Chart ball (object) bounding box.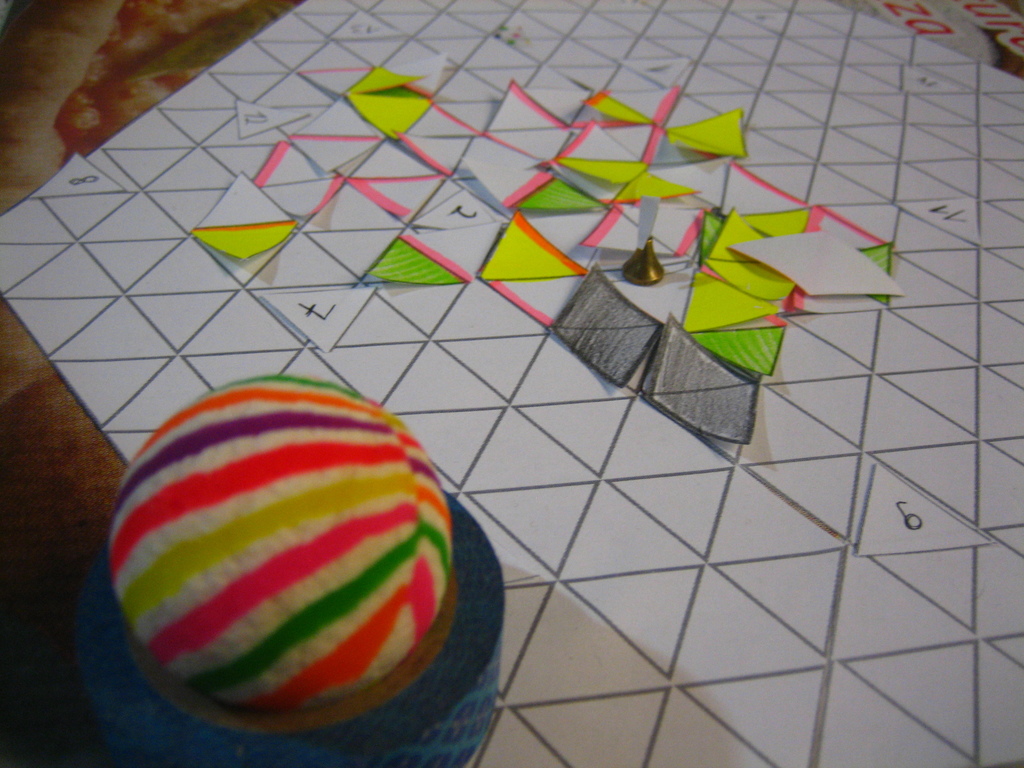
Charted: bbox=(109, 375, 458, 716).
